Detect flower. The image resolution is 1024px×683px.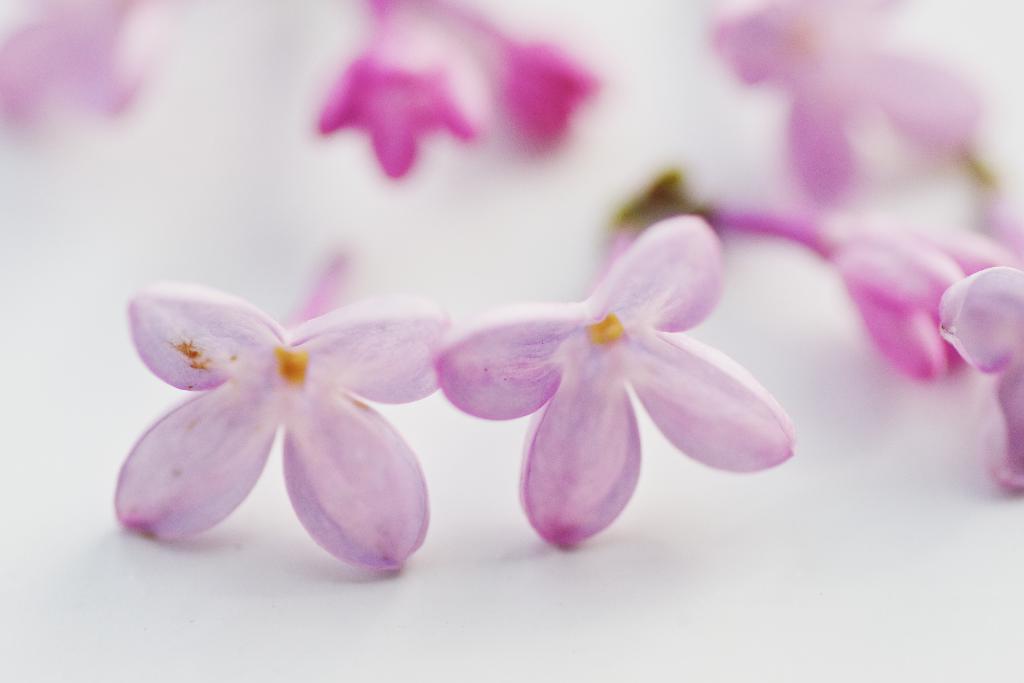
box=[416, 0, 595, 164].
